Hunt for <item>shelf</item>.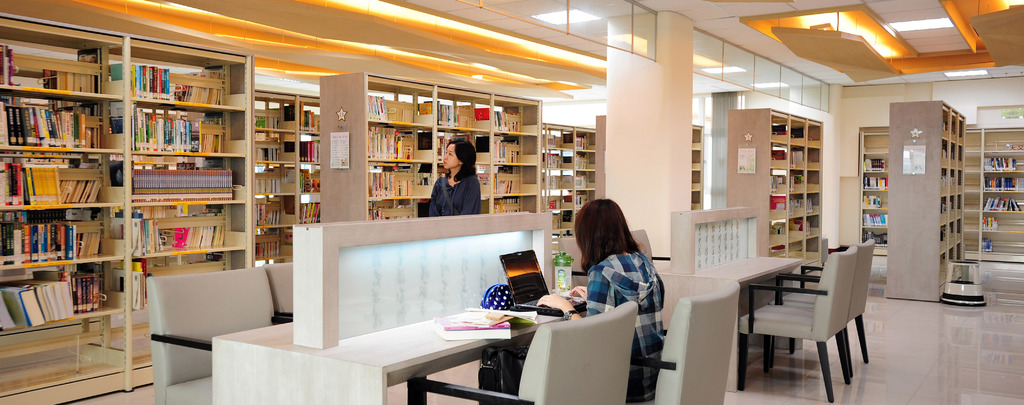
Hunted down at Rect(769, 171, 788, 197).
